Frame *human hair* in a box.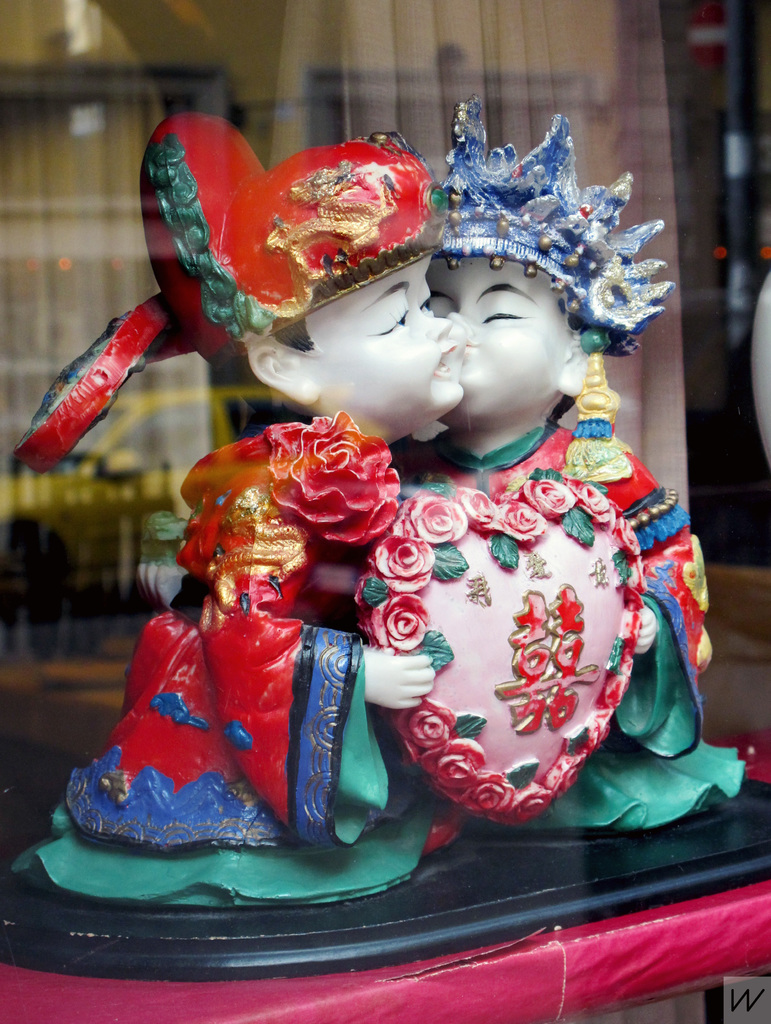
(left=204, top=318, right=313, bottom=436).
